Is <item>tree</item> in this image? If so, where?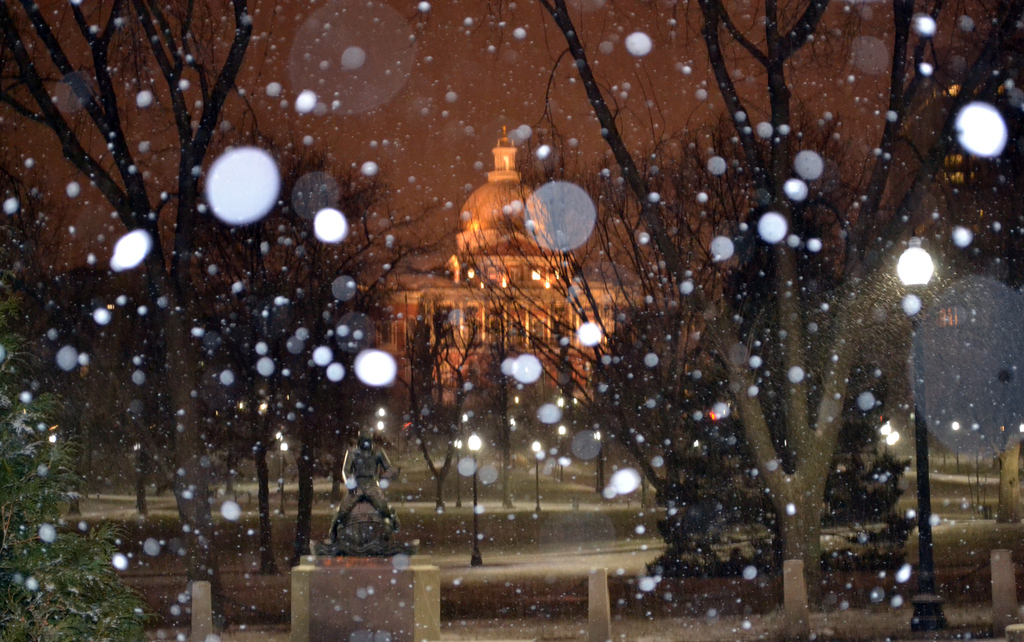
Yes, at 528/0/1014/637.
